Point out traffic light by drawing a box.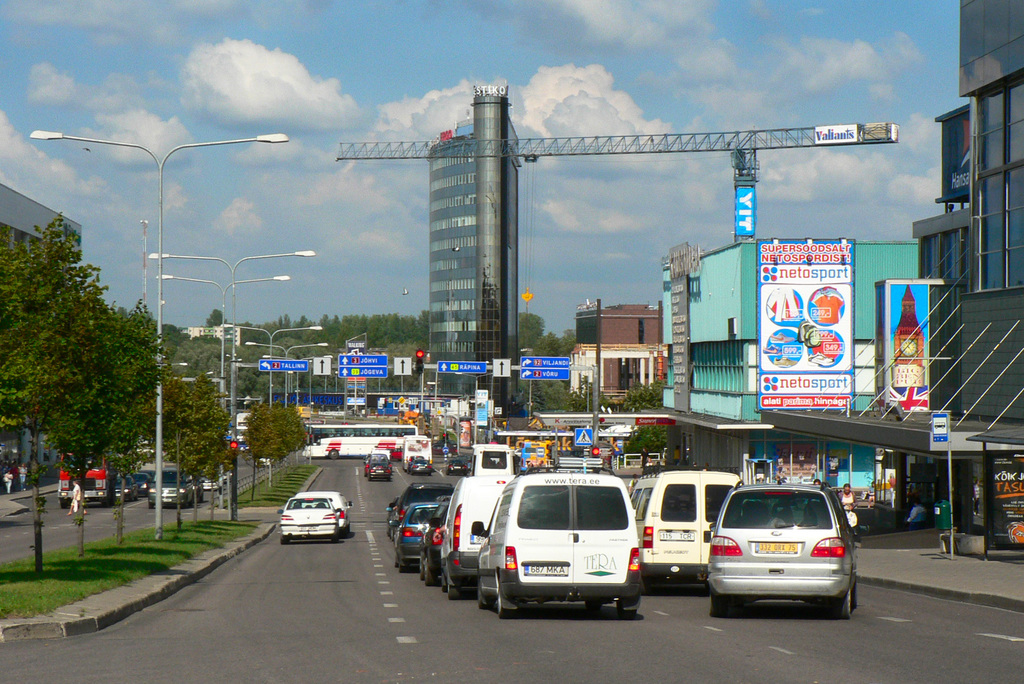
415, 349, 423, 375.
